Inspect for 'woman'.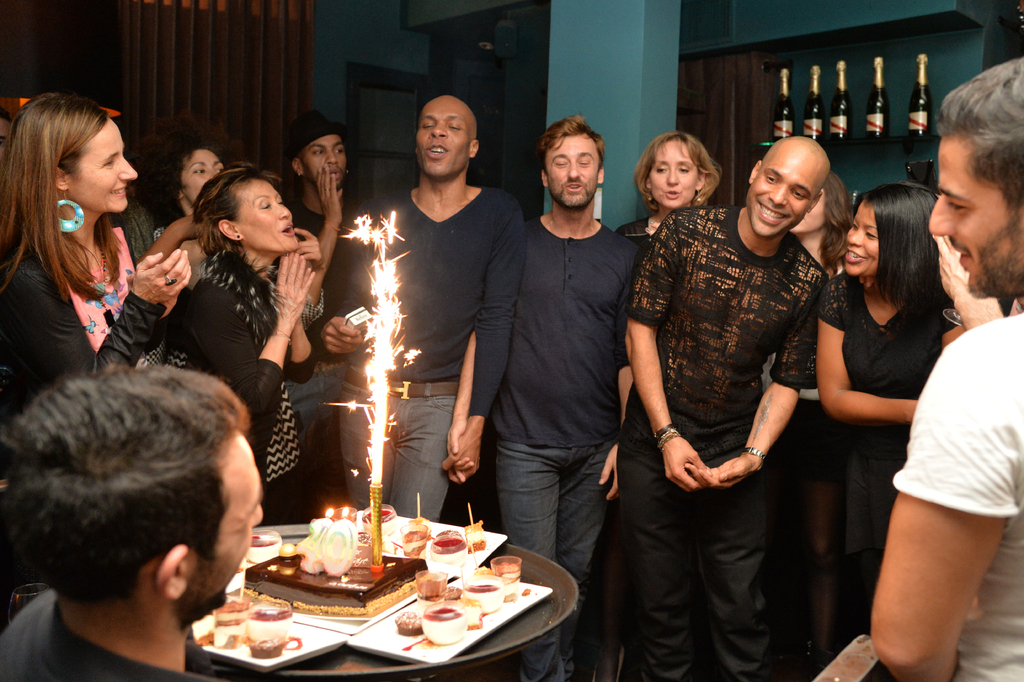
Inspection: {"x1": 813, "y1": 183, "x2": 970, "y2": 681}.
